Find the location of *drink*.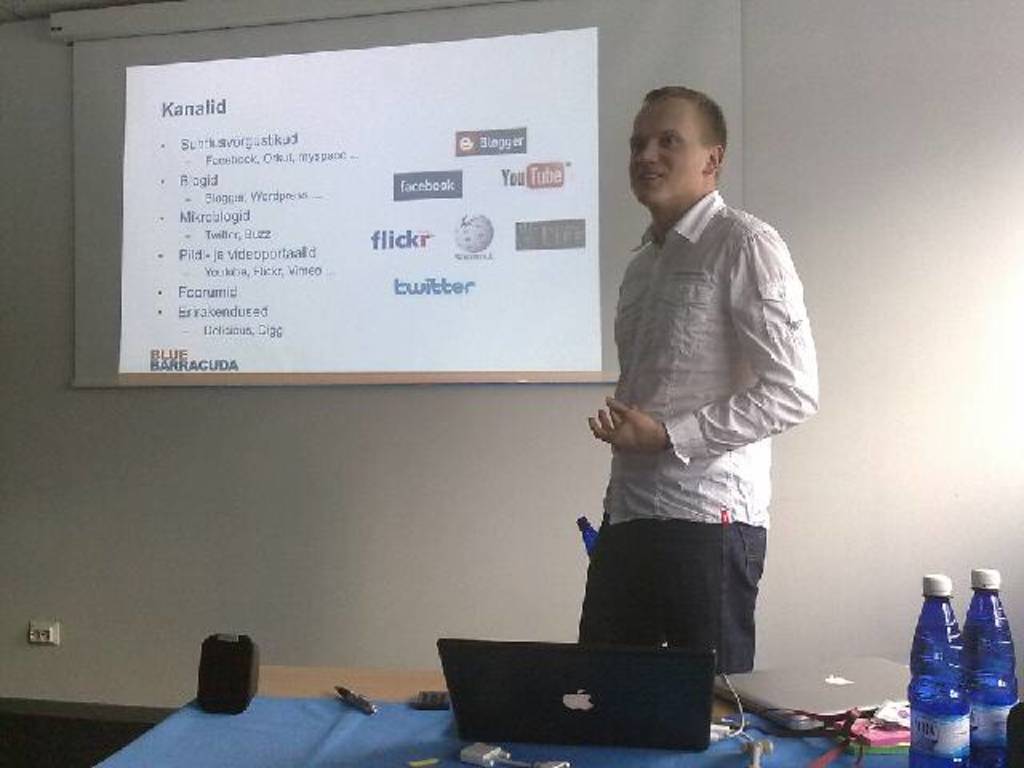
Location: left=962, top=565, right=1022, bottom=766.
